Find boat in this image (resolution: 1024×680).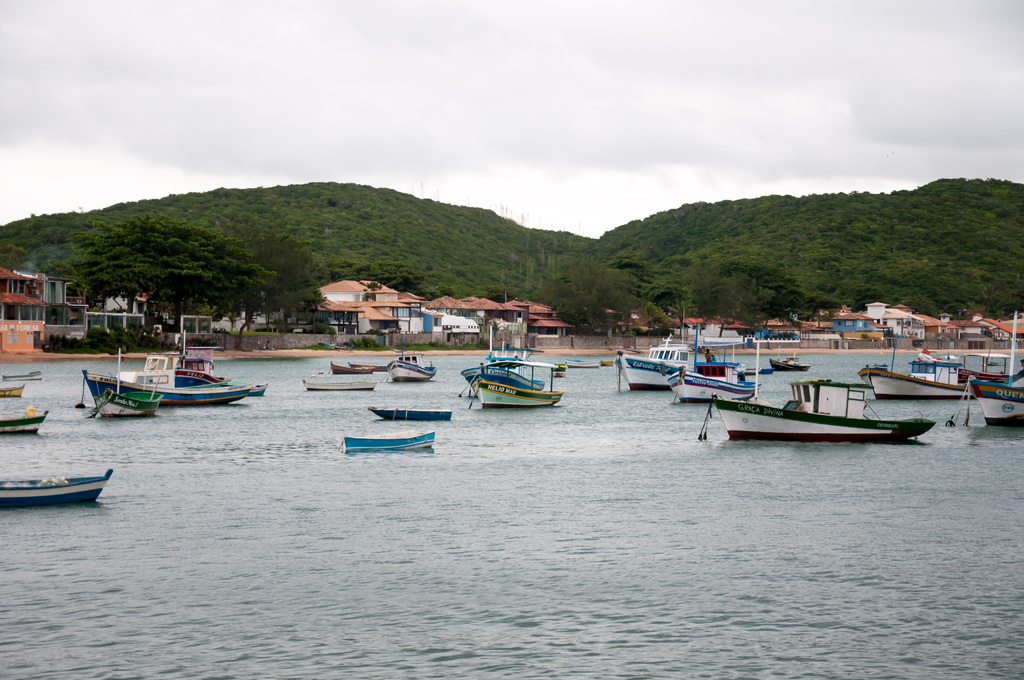
box=[461, 327, 543, 399].
